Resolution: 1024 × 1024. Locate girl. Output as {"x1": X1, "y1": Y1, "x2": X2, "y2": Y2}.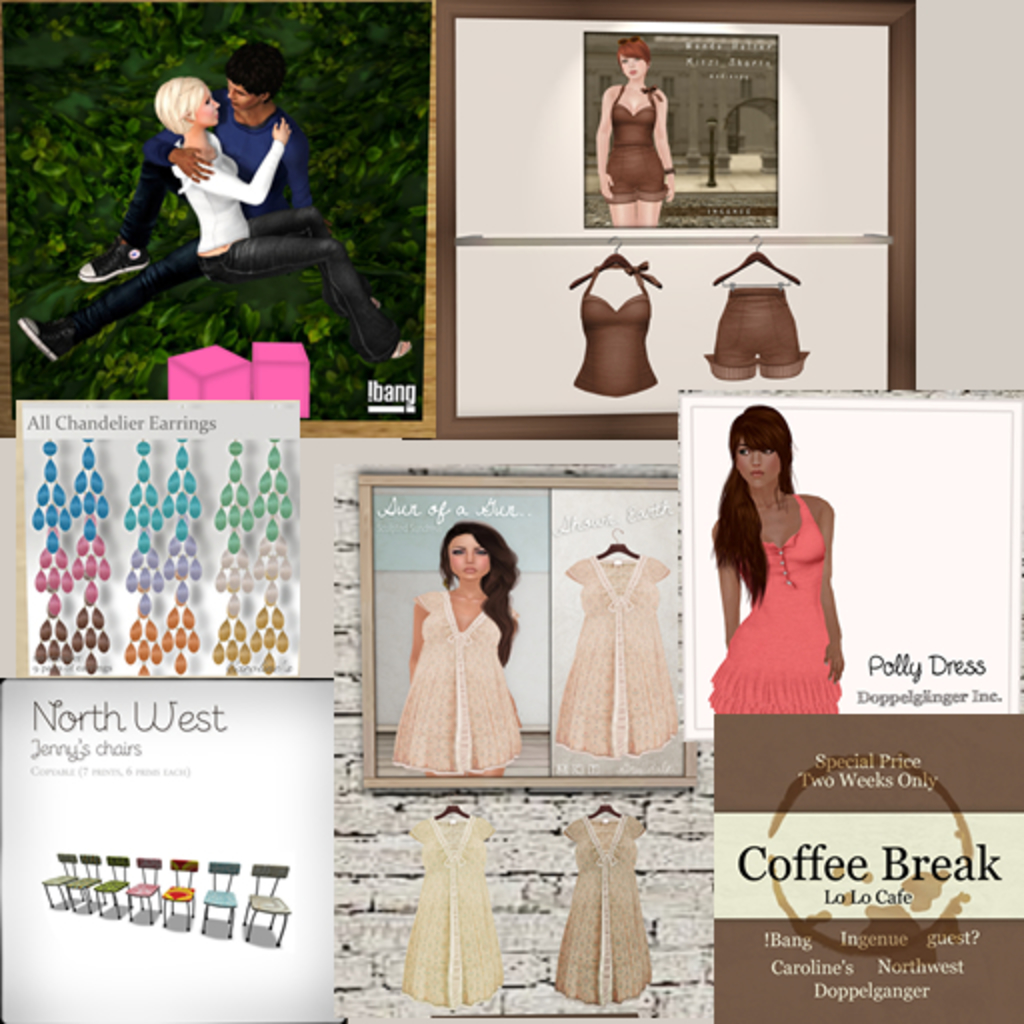
{"x1": 396, "y1": 522, "x2": 522, "y2": 778}.
